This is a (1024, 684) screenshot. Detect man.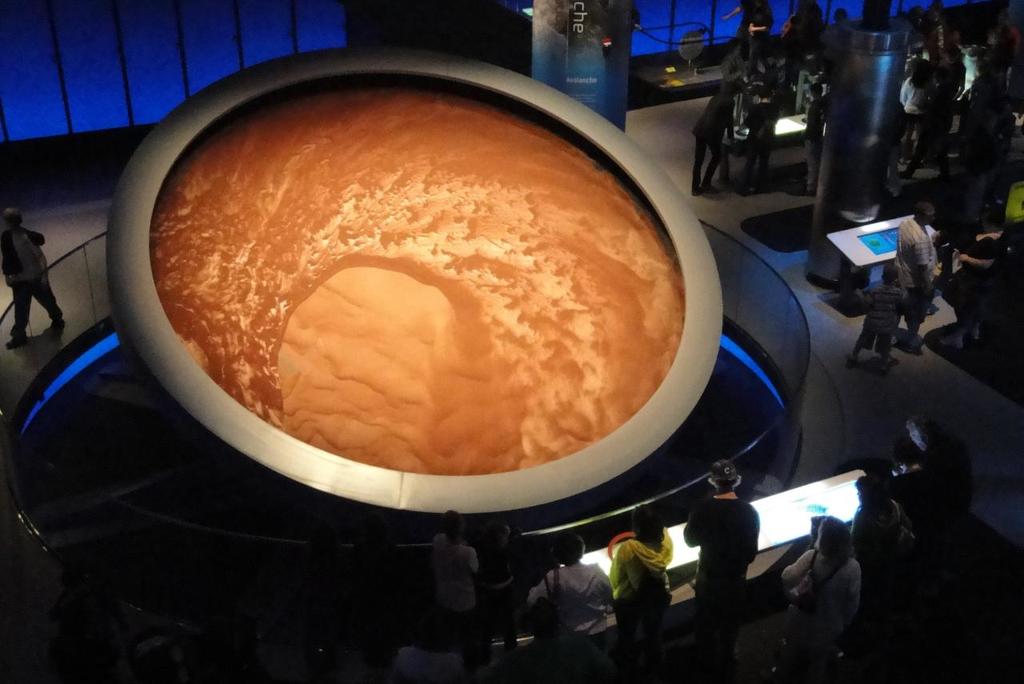
crop(685, 81, 735, 195).
